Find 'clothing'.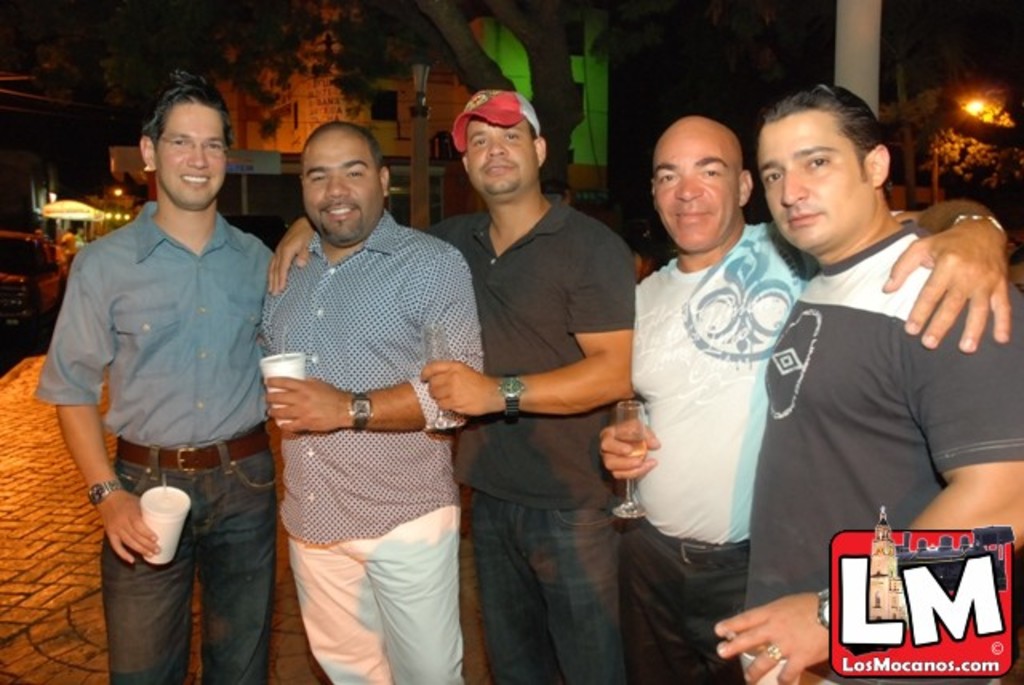
l=728, t=211, r=1022, b=683.
